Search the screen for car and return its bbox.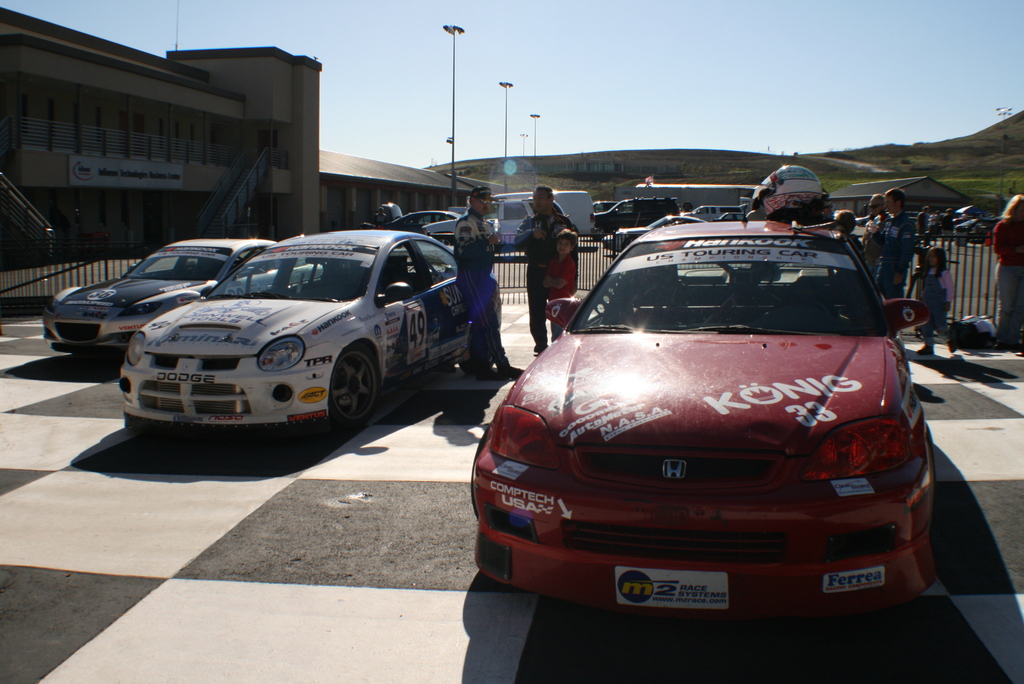
Found: bbox=(42, 241, 324, 363).
